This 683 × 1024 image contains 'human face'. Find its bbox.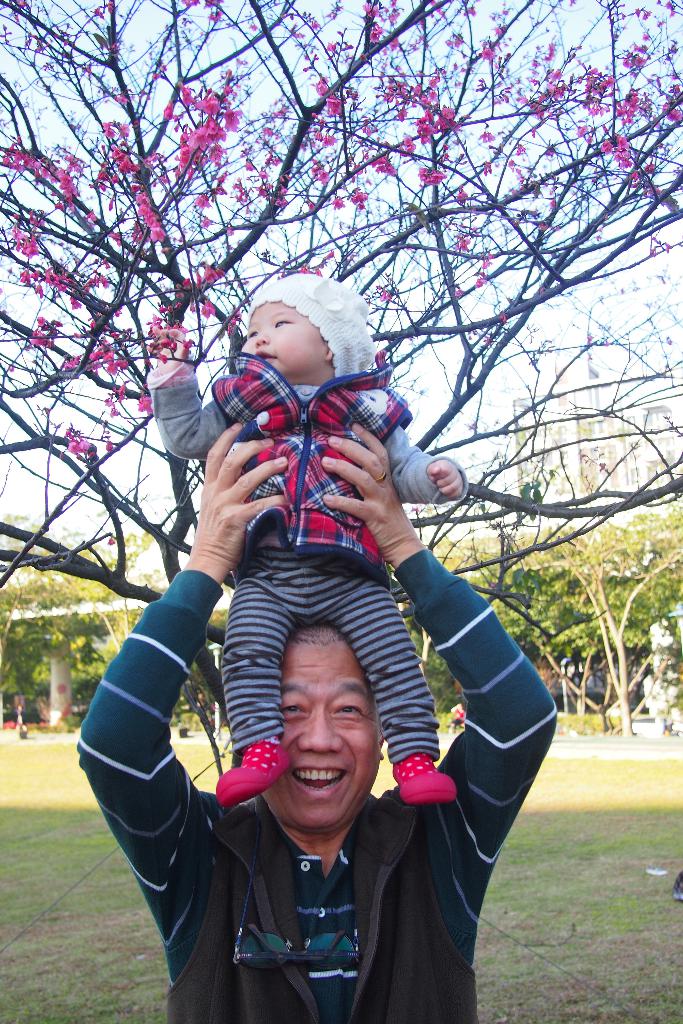
(266,631,380,832).
